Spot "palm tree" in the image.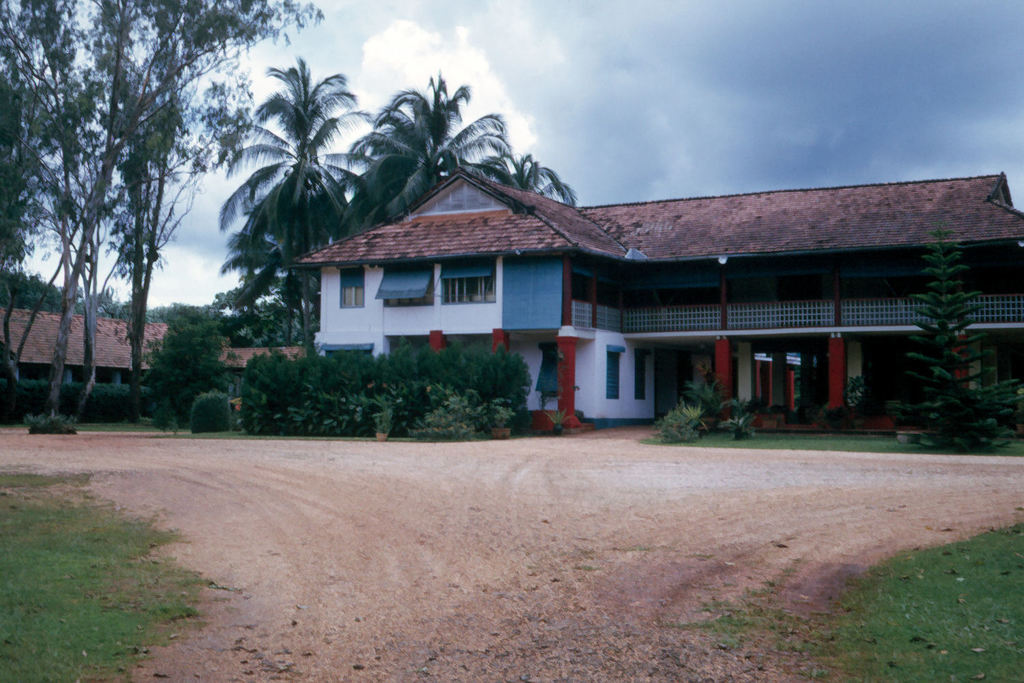
"palm tree" found at l=689, t=356, r=749, b=423.
